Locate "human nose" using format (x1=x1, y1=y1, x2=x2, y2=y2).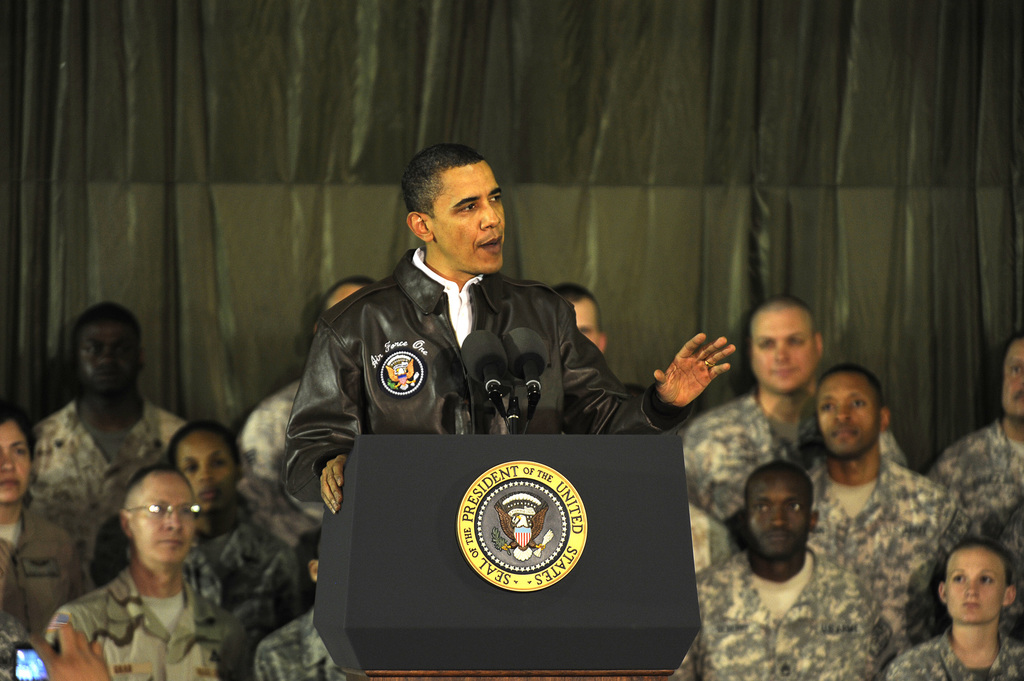
(x1=964, y1=579, x2=979, y2=596).
